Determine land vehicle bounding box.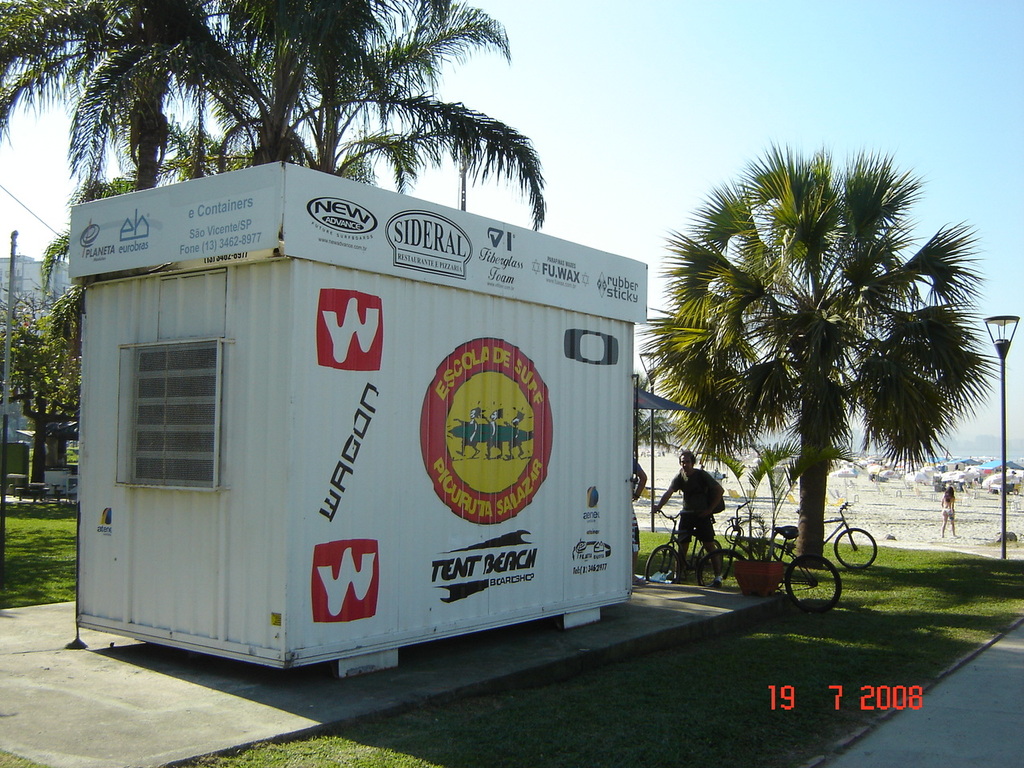
Determined: (x1=819, y1=503, x2=878, y2=570).
